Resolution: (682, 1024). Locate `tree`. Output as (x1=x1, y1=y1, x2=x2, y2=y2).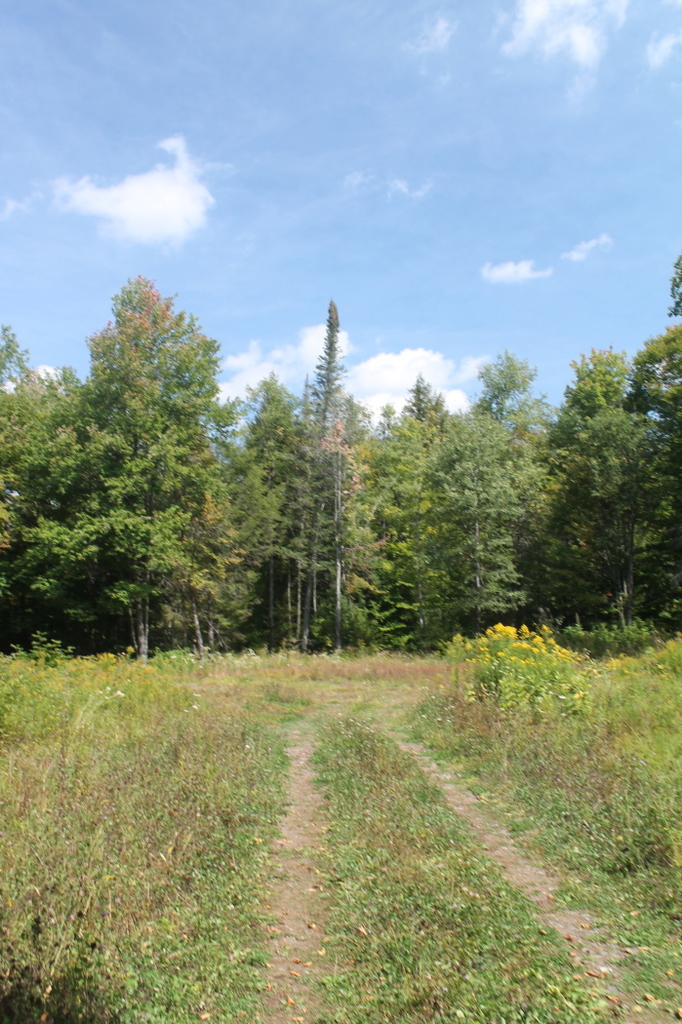
(x1=279, y1=295, x2=341, y2=629).
